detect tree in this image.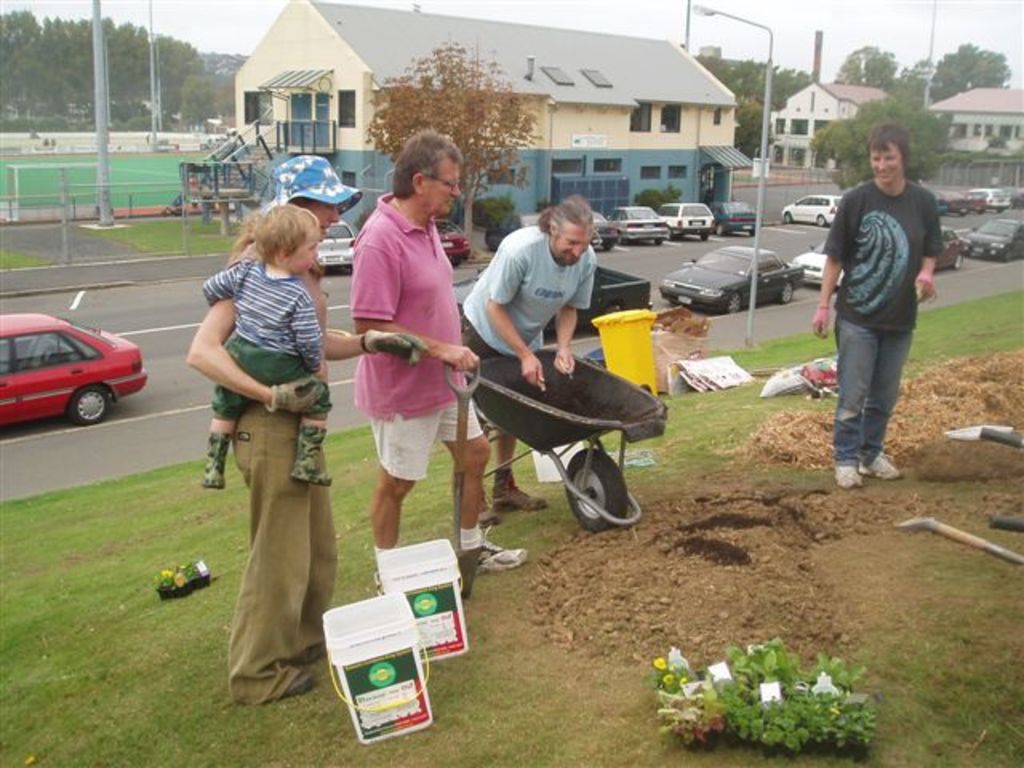
Detection: bbox=(819, 45, 915, 122).
